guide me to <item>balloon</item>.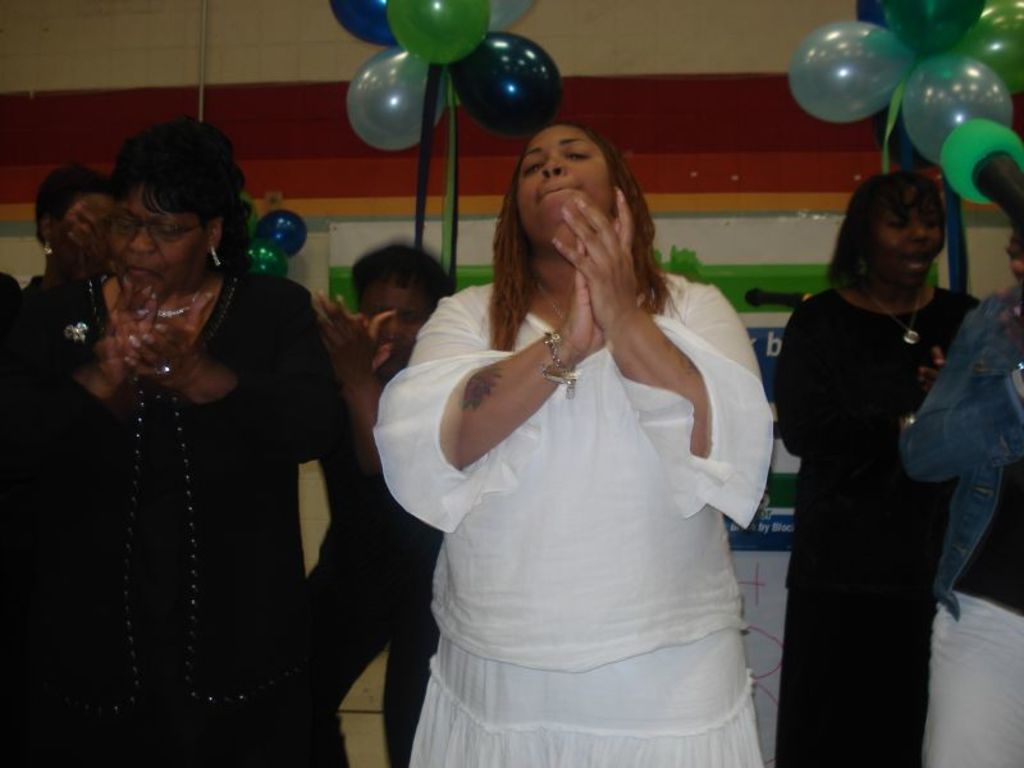
Guidance: BBox(256, 212, 307, 256).
